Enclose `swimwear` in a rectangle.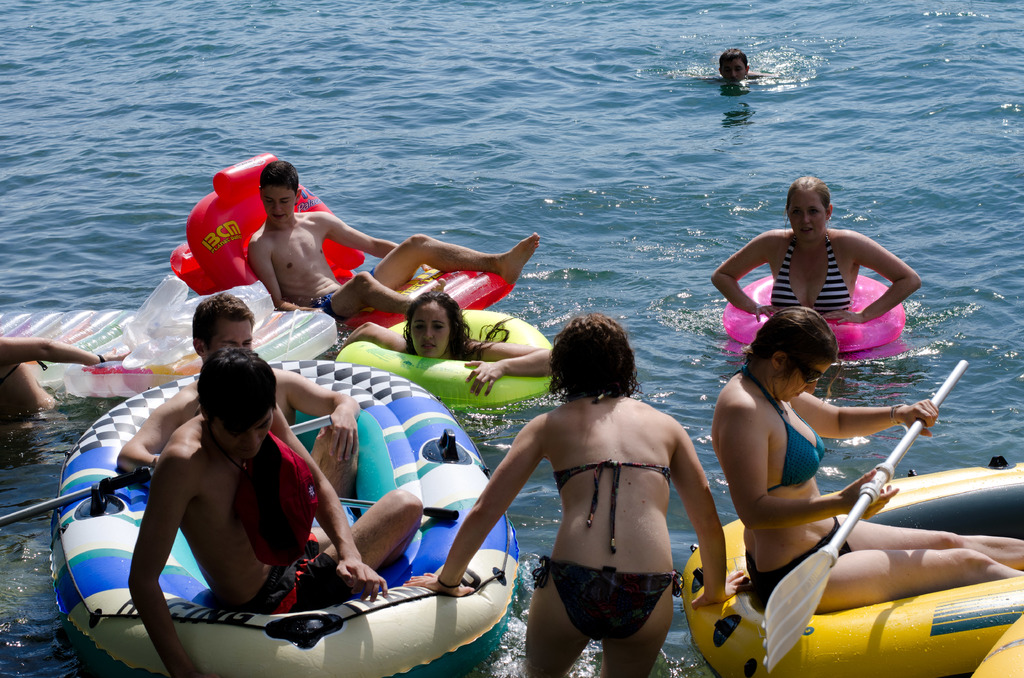
detection(744, 506, 856, 606).
